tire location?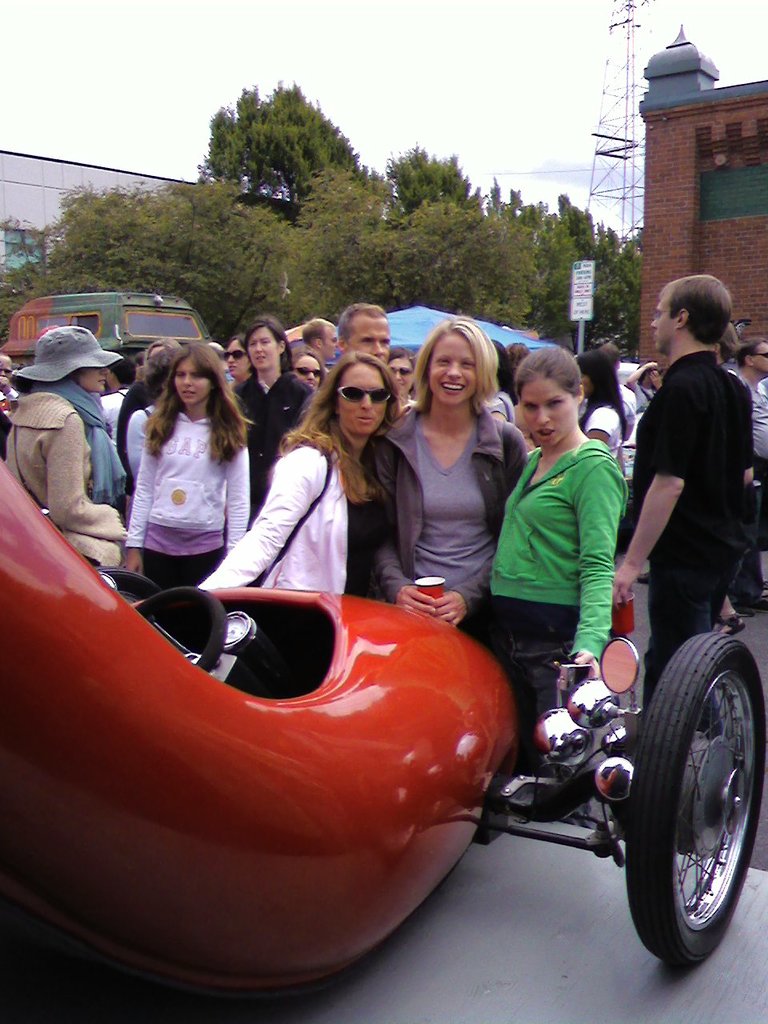
bbox=[624, 630, 767, 974]
